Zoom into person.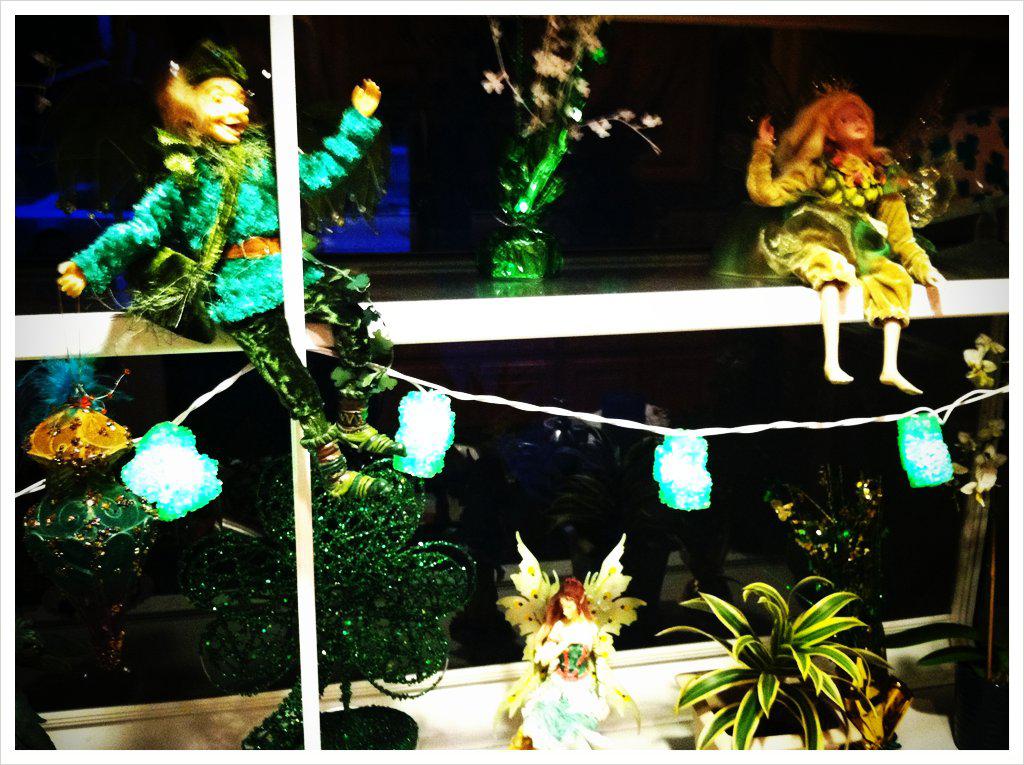
Zoom target: BBox(525, 578, 614, 764).
